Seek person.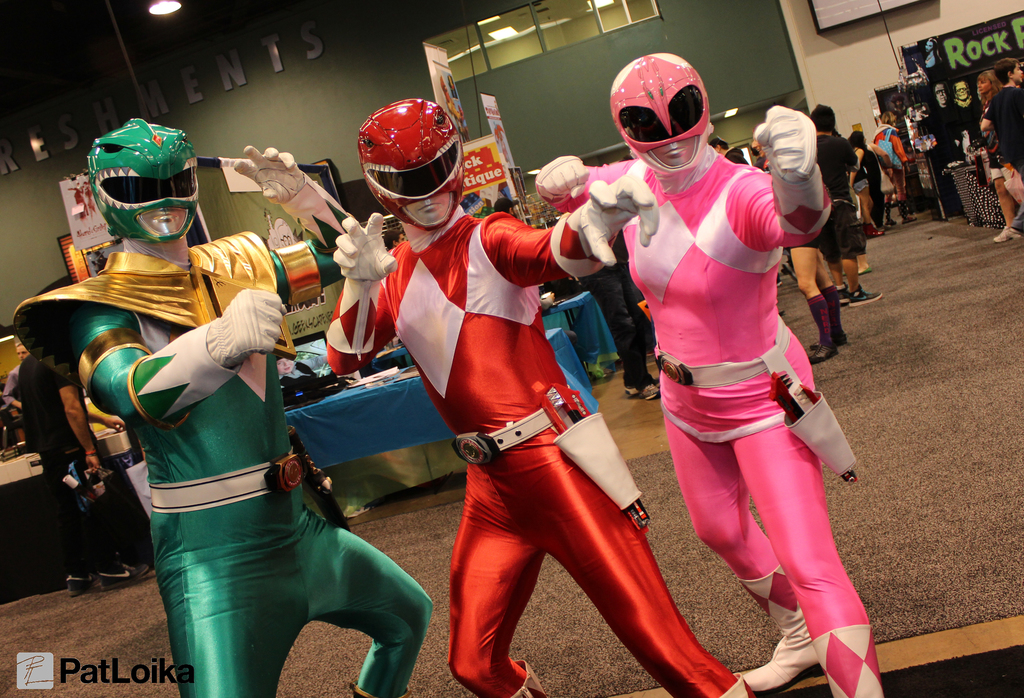
[568,75,867,683].
